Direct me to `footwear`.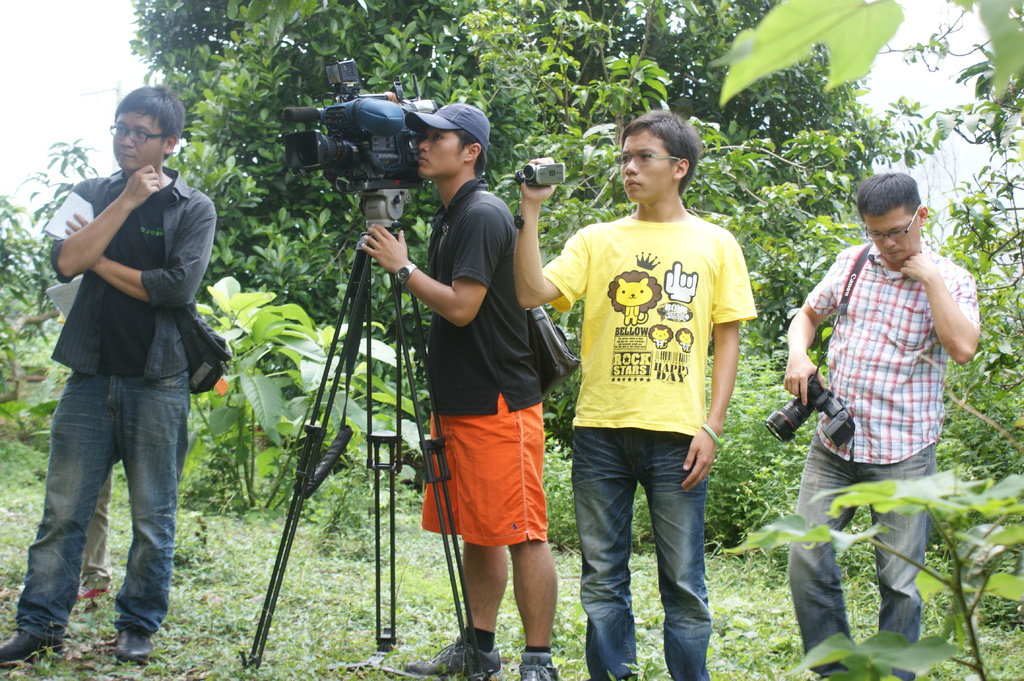
Direction: pyautogui.locateOnScreen(0, 627, 62, 666).
